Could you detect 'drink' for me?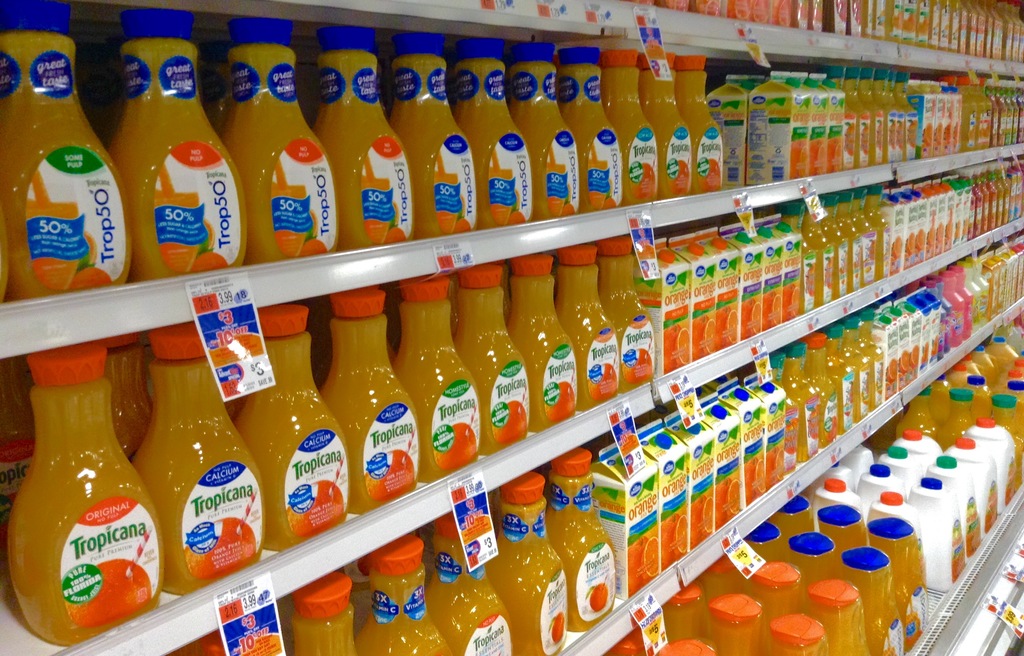
Detection result: x1=932 y1=178 x2=948 y2=253.
